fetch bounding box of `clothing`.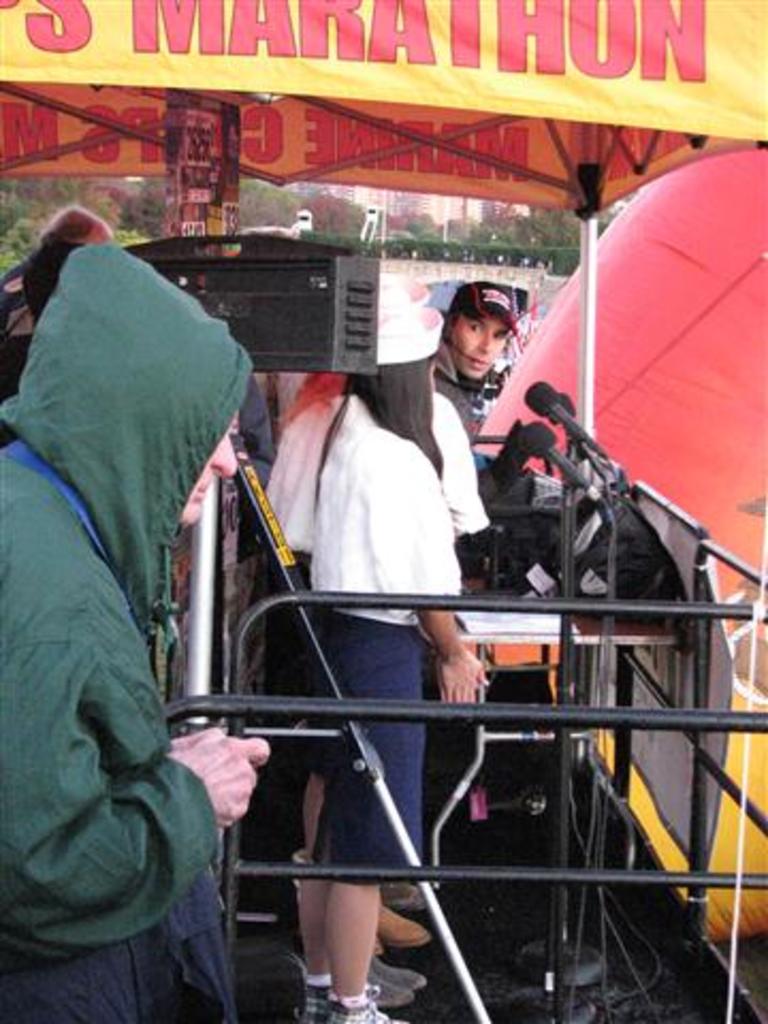
Bbox: <region>297, 395, 461, 885</region>.
